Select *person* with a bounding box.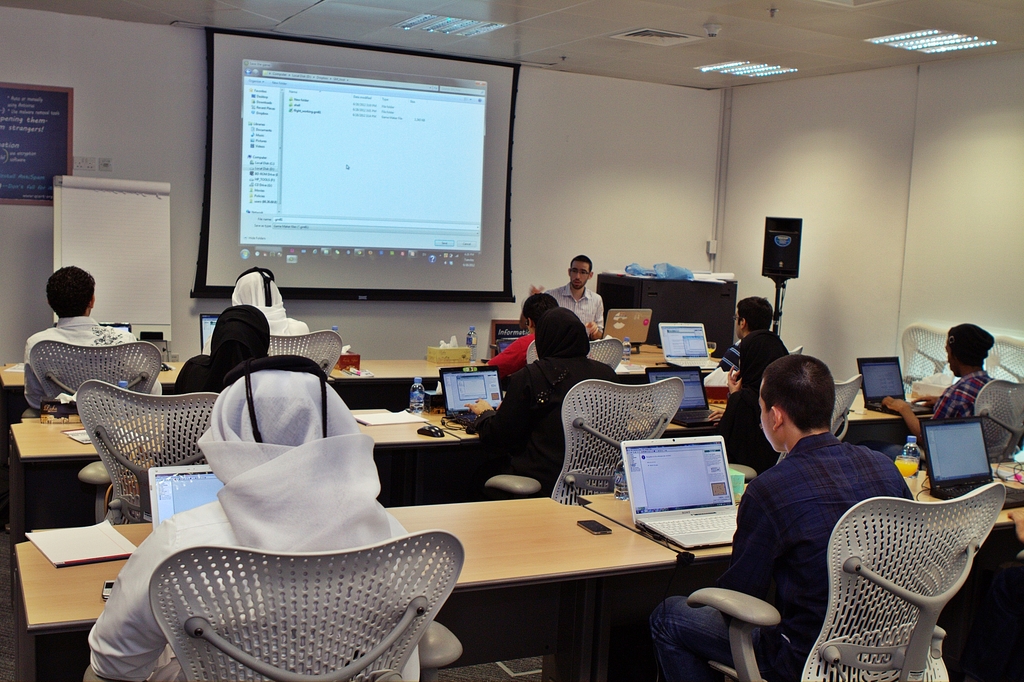
l=20, t=263, r=168, b=411.
